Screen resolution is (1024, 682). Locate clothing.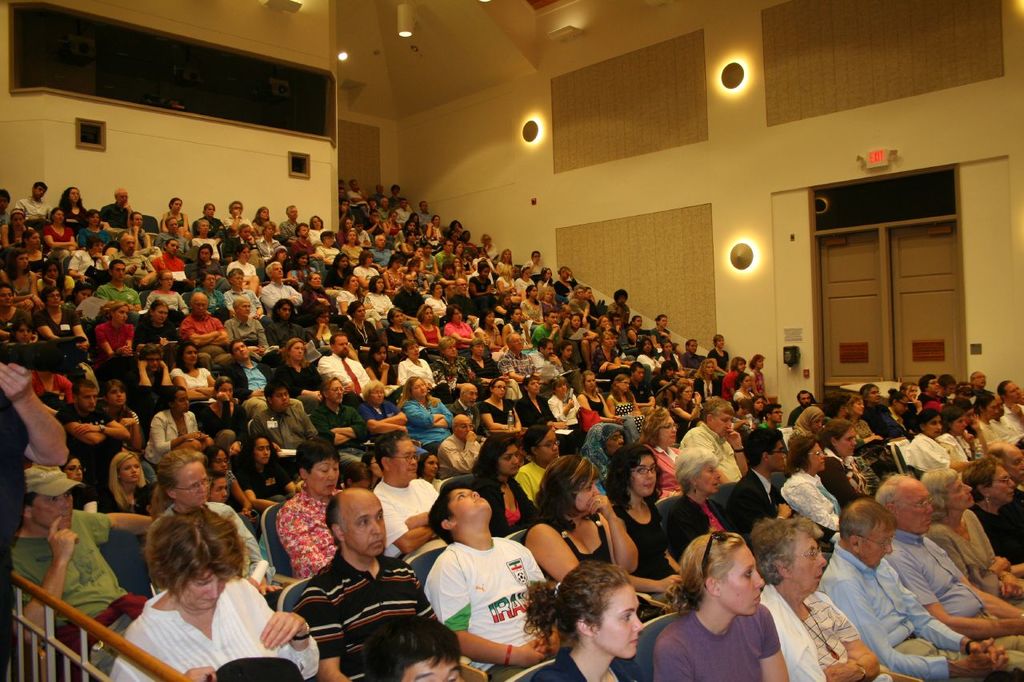
detection(310, 226, 326, 245).
